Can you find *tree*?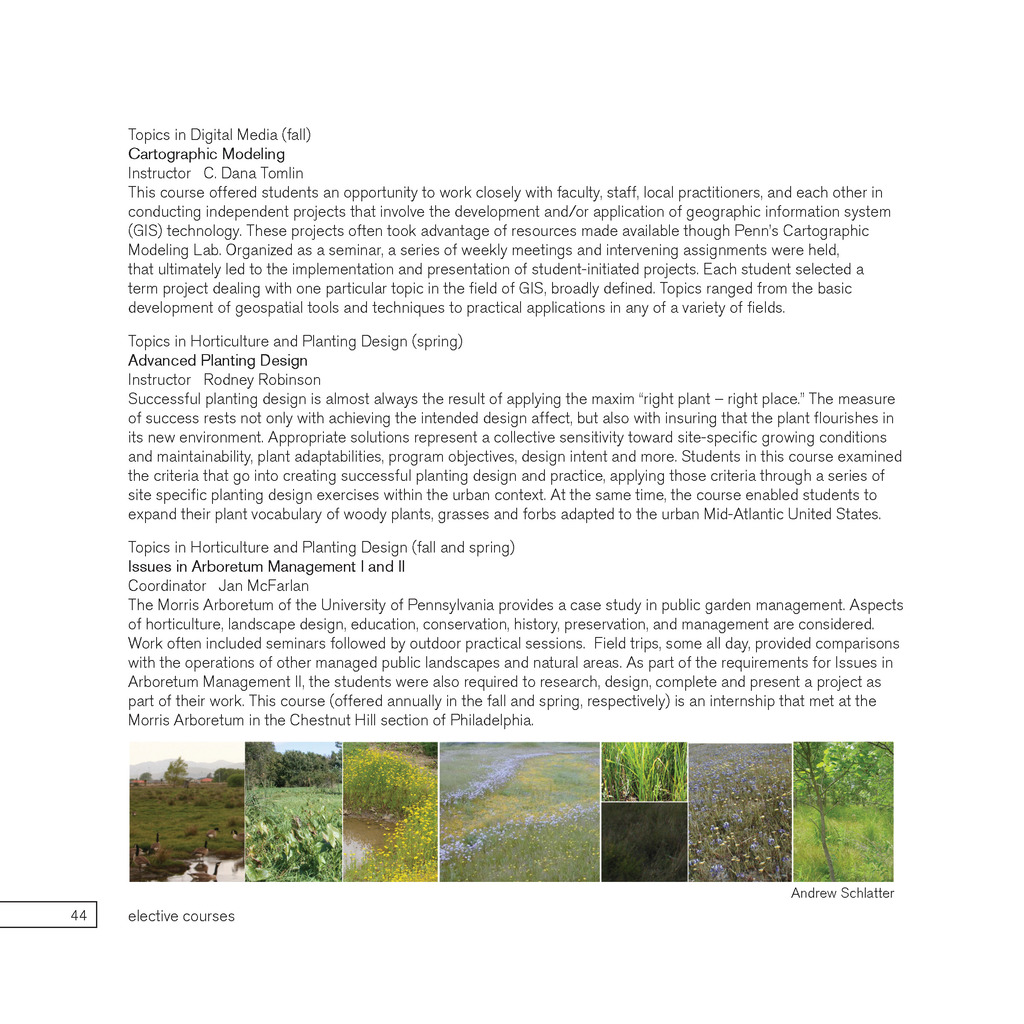
Yes, bounding box: crop(792, 740, 853, 879).
